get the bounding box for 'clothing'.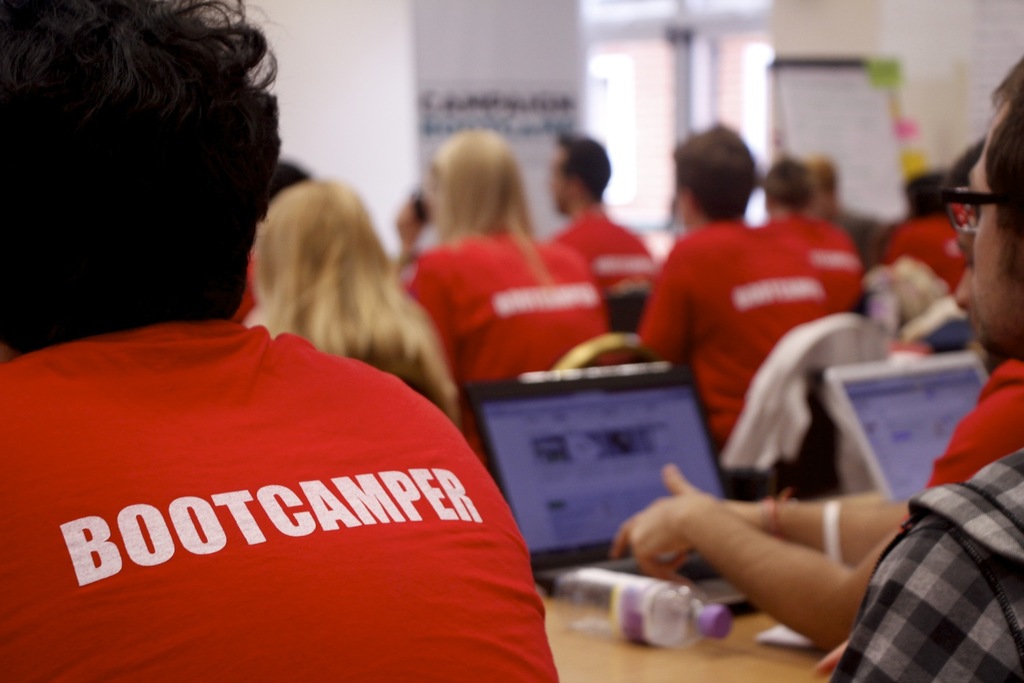
locate(905, 333, 1015, 499).
